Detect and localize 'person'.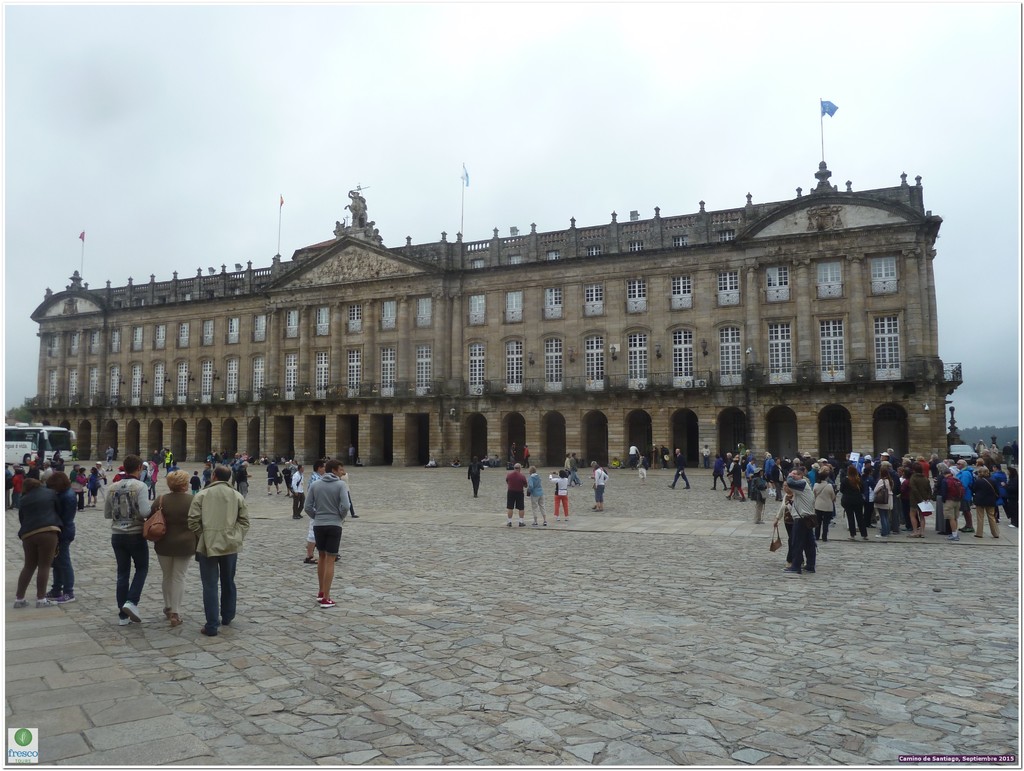
Localized at 344, 444, 364, 467.
